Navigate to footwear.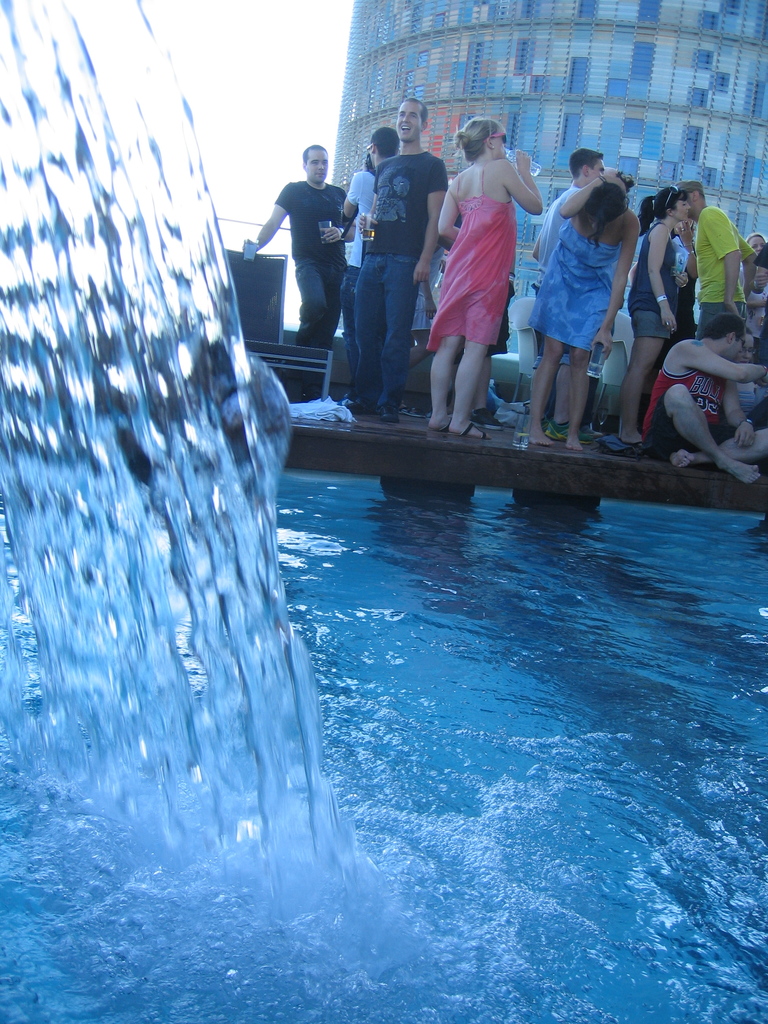
Navigation target: crop(545, 420, 593, 442).
